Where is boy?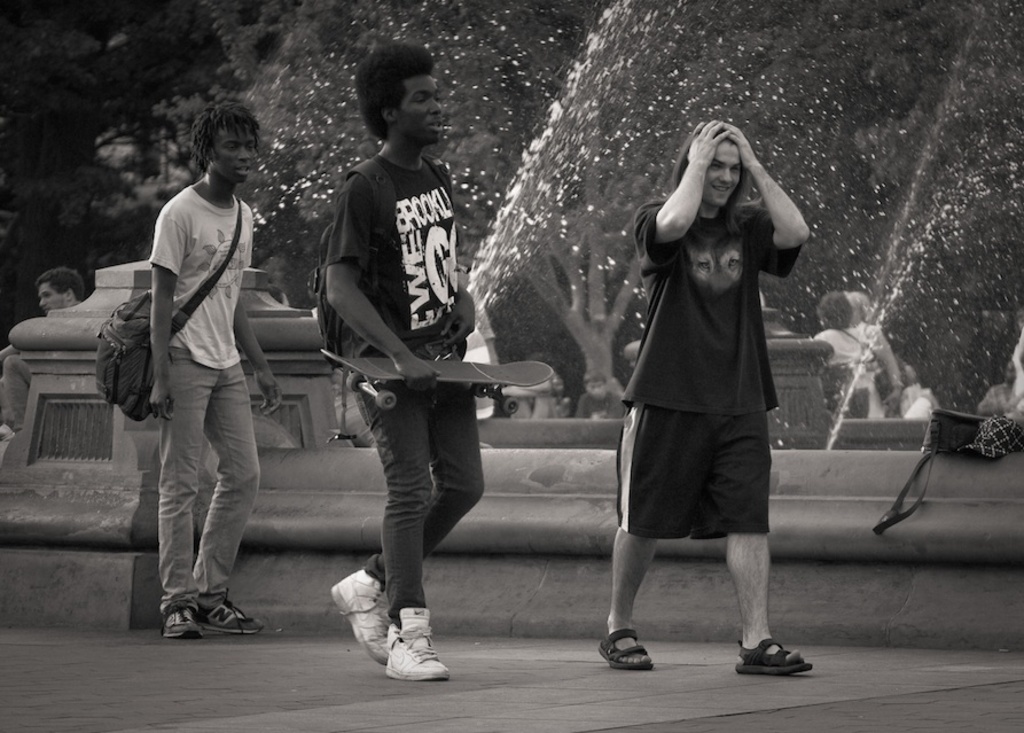
region(593, 115, 814, 673).
